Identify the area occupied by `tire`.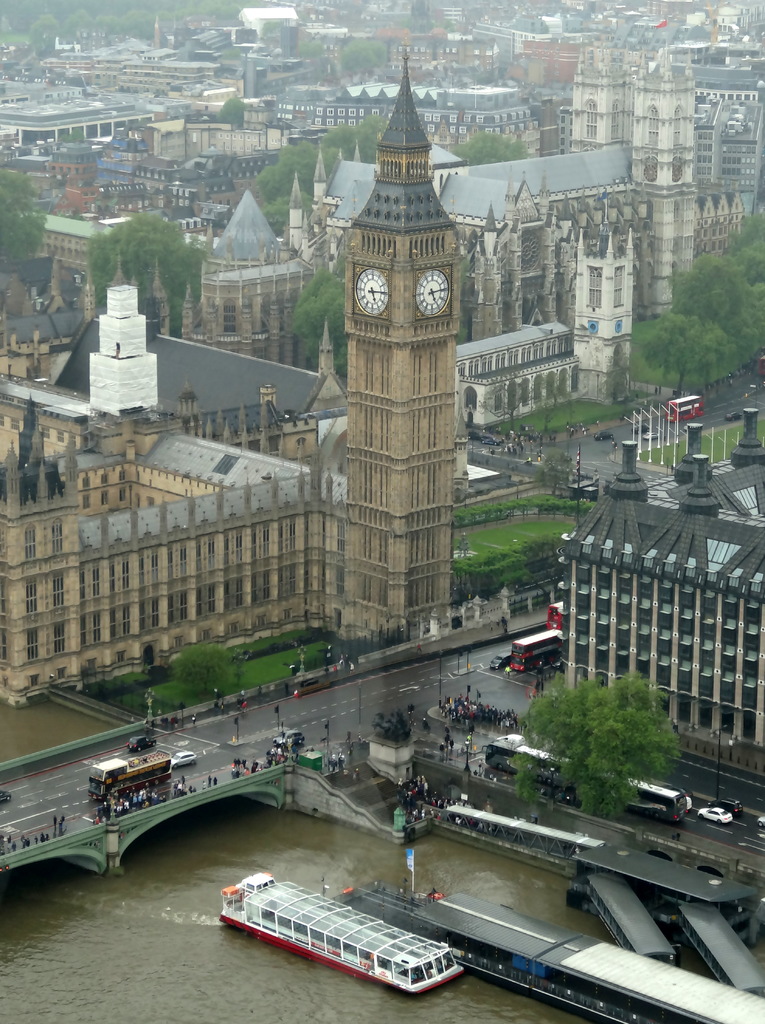
Area: {"x1": 536, "y1": 775, "x2": 543, "y2": 780}.
